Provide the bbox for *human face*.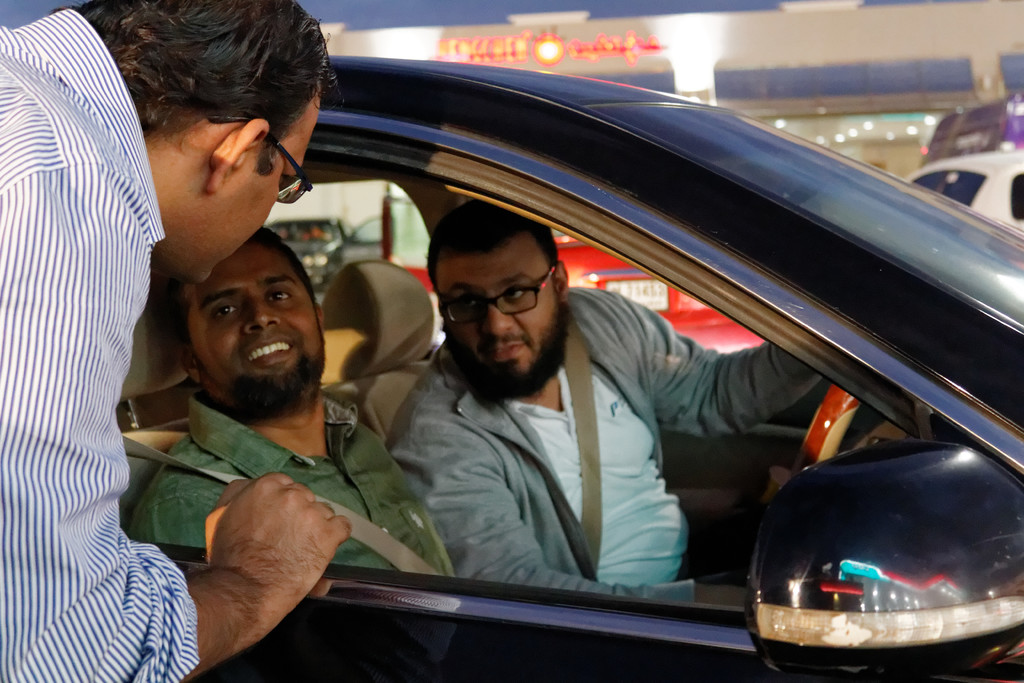
detection(435, 235, 560, 399).
